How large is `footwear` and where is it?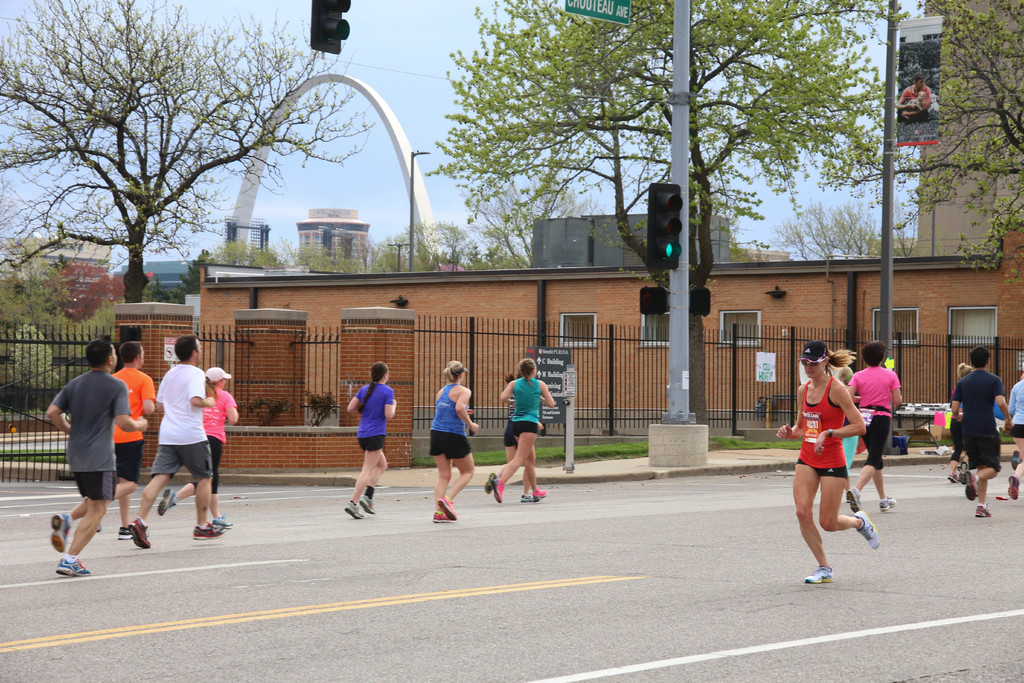
Bounding box: box=[955, 462, 971, 495].
